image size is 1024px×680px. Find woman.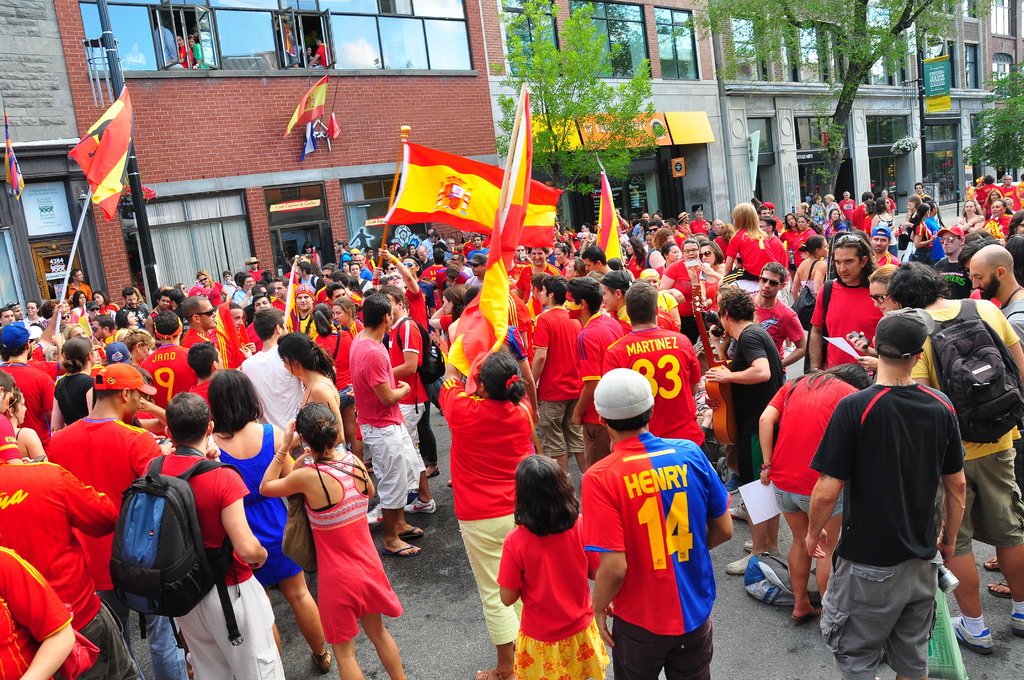
box=[623, 238, 648, 277].
